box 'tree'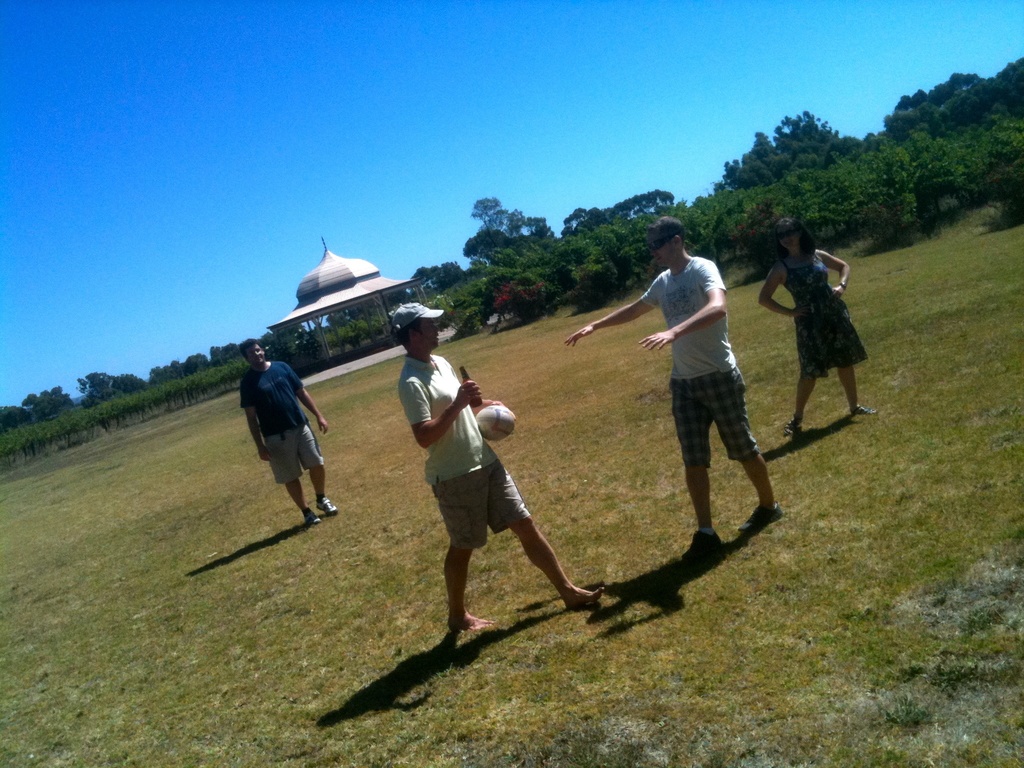
{"x1": 618, "y1": 182, "x2": 674, "y2": 222}
